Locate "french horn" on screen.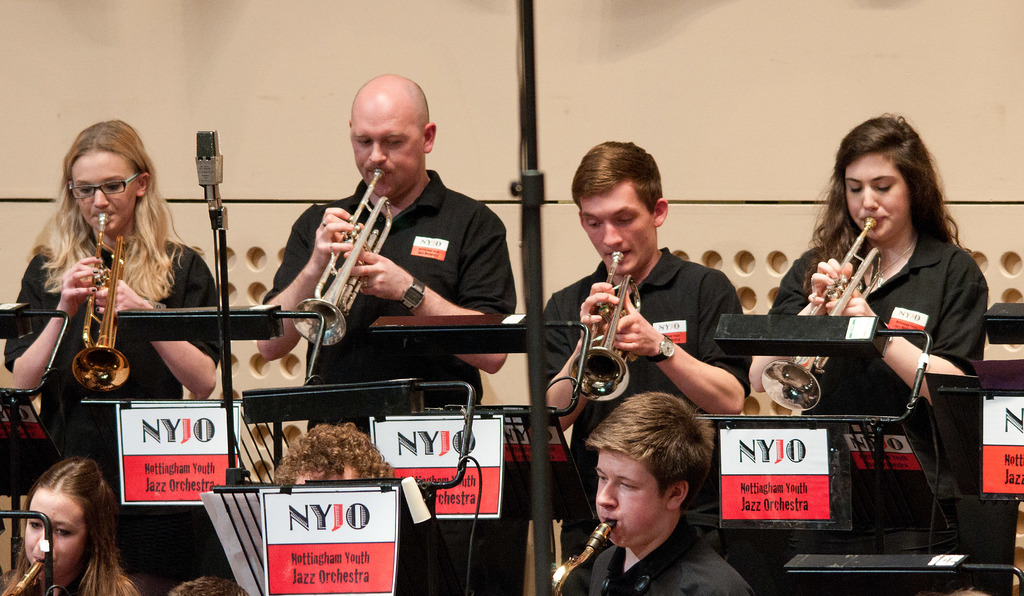
On screen at 12/556/45/595.
